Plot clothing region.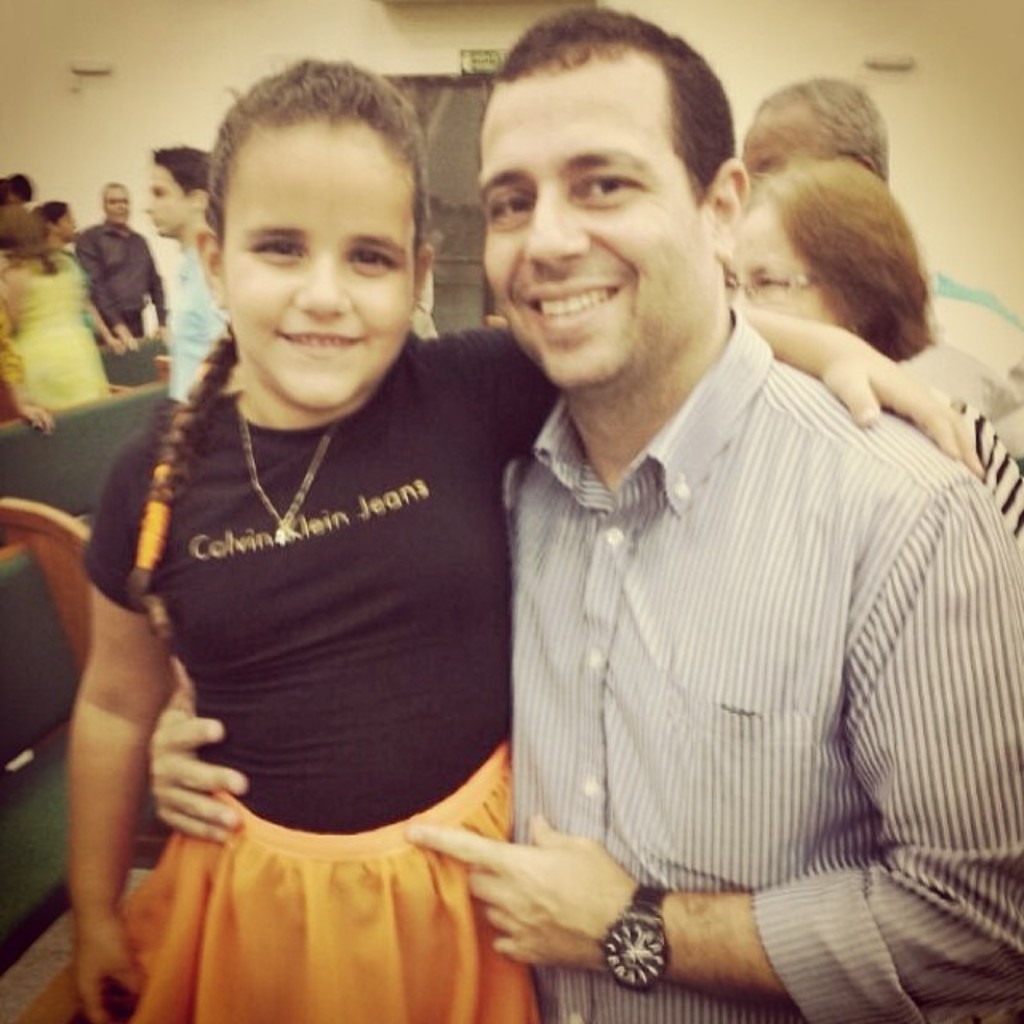
Plotted at [510,296,1022,1022].
